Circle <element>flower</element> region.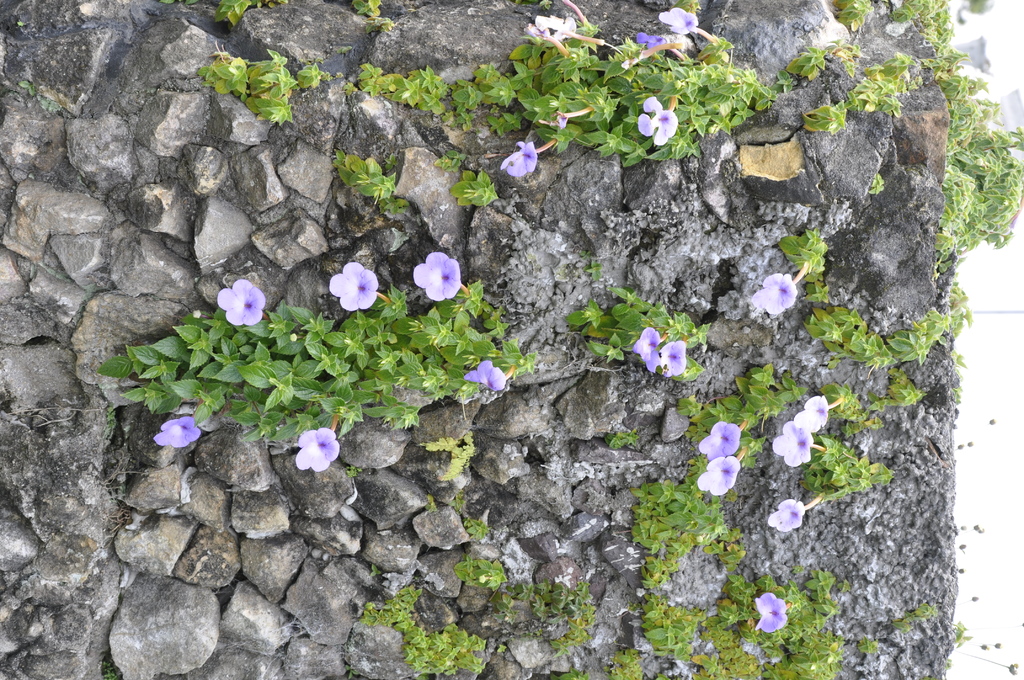
Region: {"x1": 220, "y1": 281, "x2": 264, "y2": 327}.
